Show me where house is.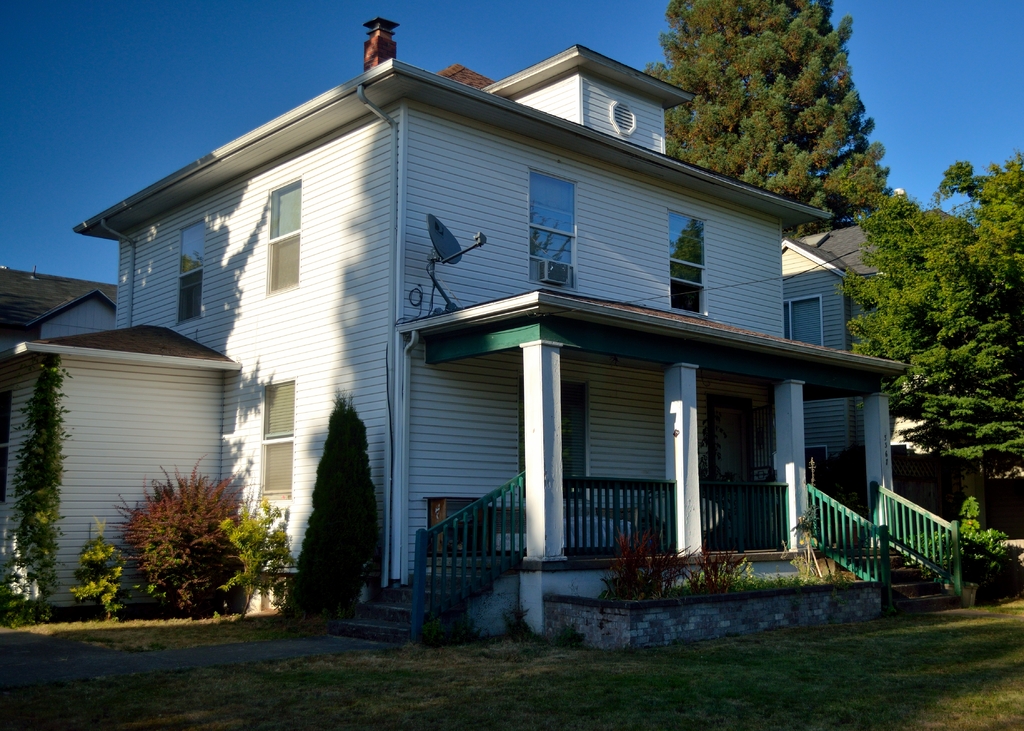
house is at locate(0, 31, 892, 625).
